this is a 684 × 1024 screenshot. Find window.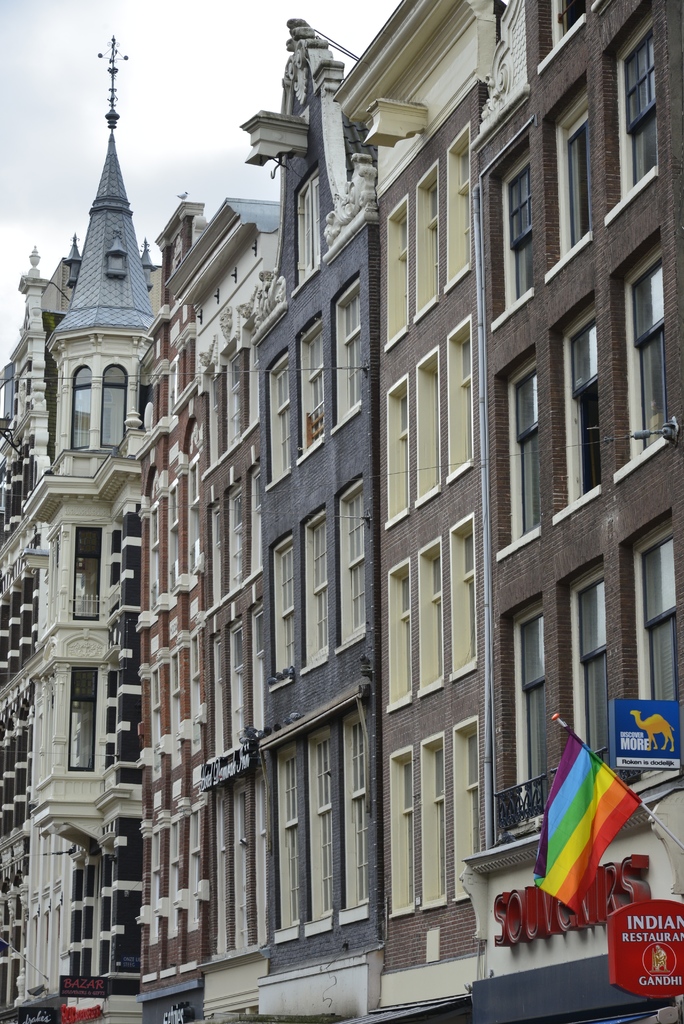
Bounding box: box(40, 671, 115, 778).
